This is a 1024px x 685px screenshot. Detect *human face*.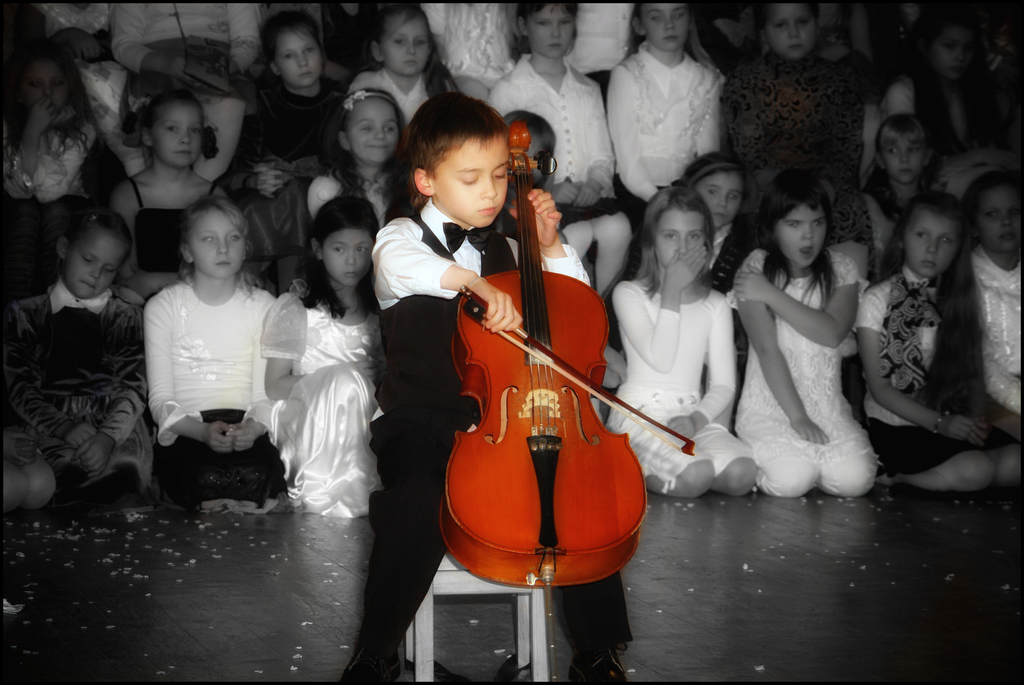
342 90 402 177.
